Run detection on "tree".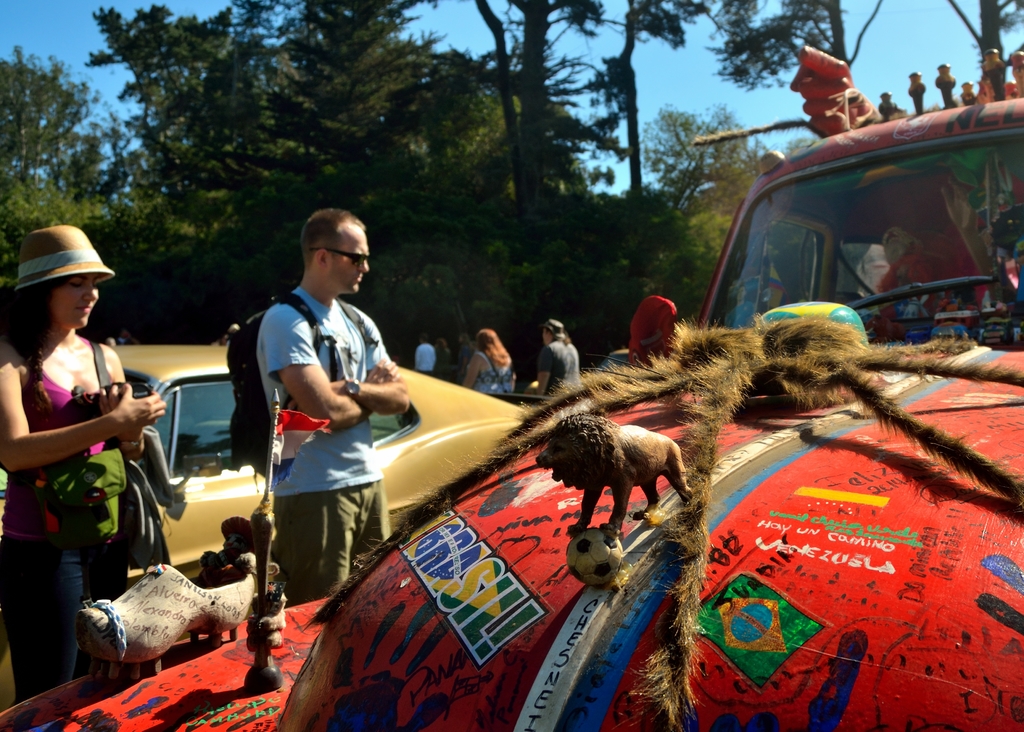
Result: <region>62, 111, 146, 218</region>.
